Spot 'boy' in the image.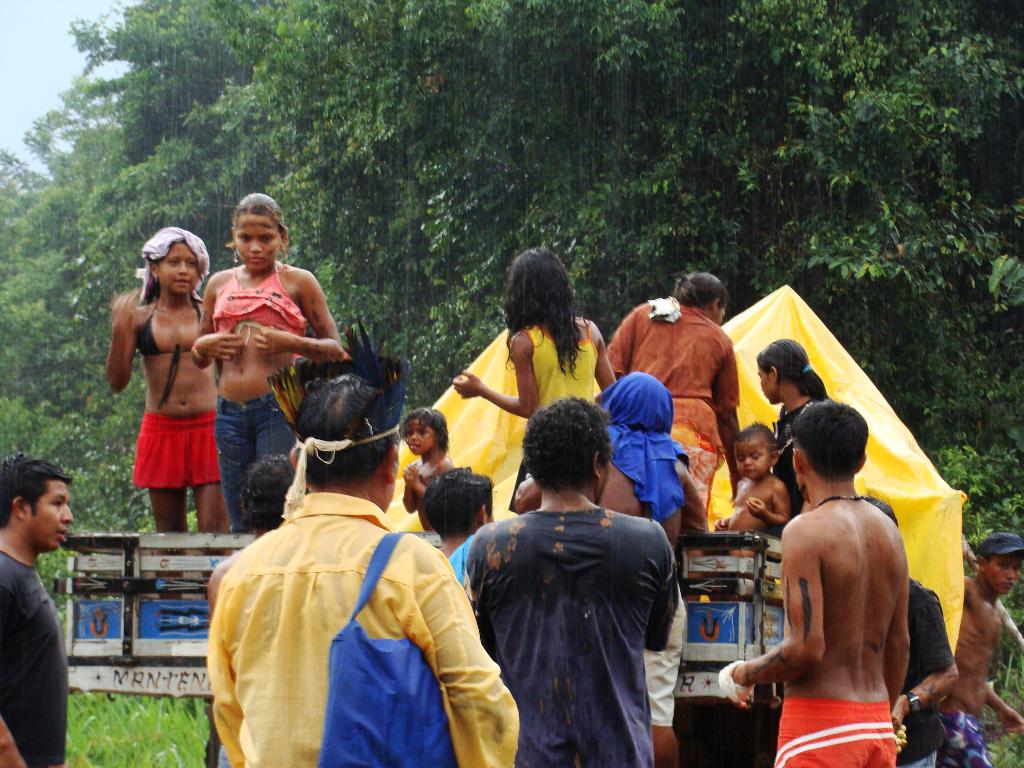
'boy' found at (x1=425, y1=463, x2=500, y2=552).
